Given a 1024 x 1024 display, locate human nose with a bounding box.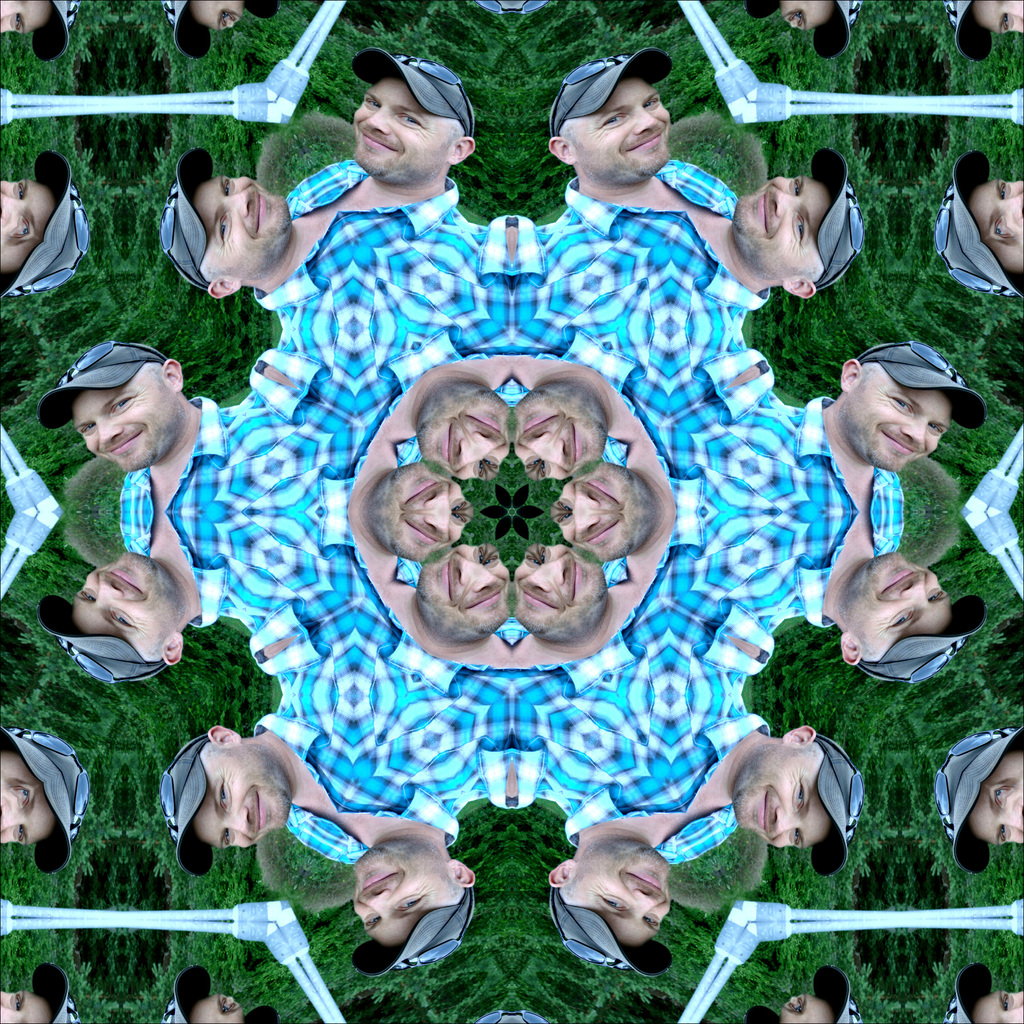
Located: [x1=99, y1=417, x2=123, y2=450].
